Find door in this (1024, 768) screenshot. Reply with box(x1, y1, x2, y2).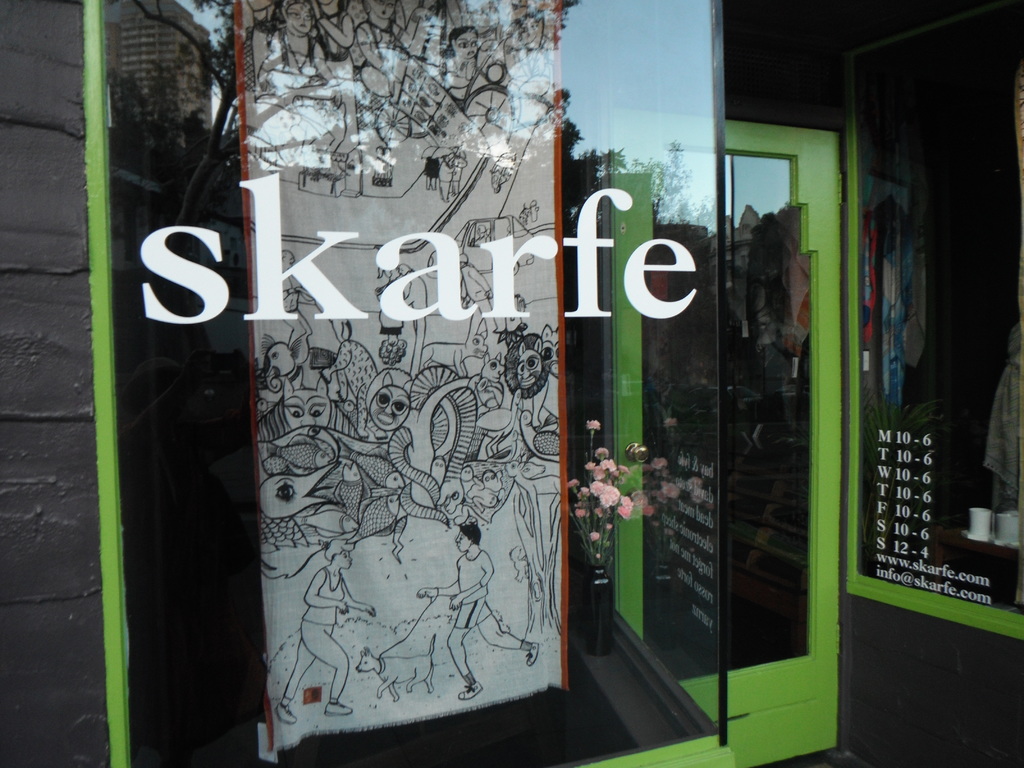
box(579, 76, 812, 689).
